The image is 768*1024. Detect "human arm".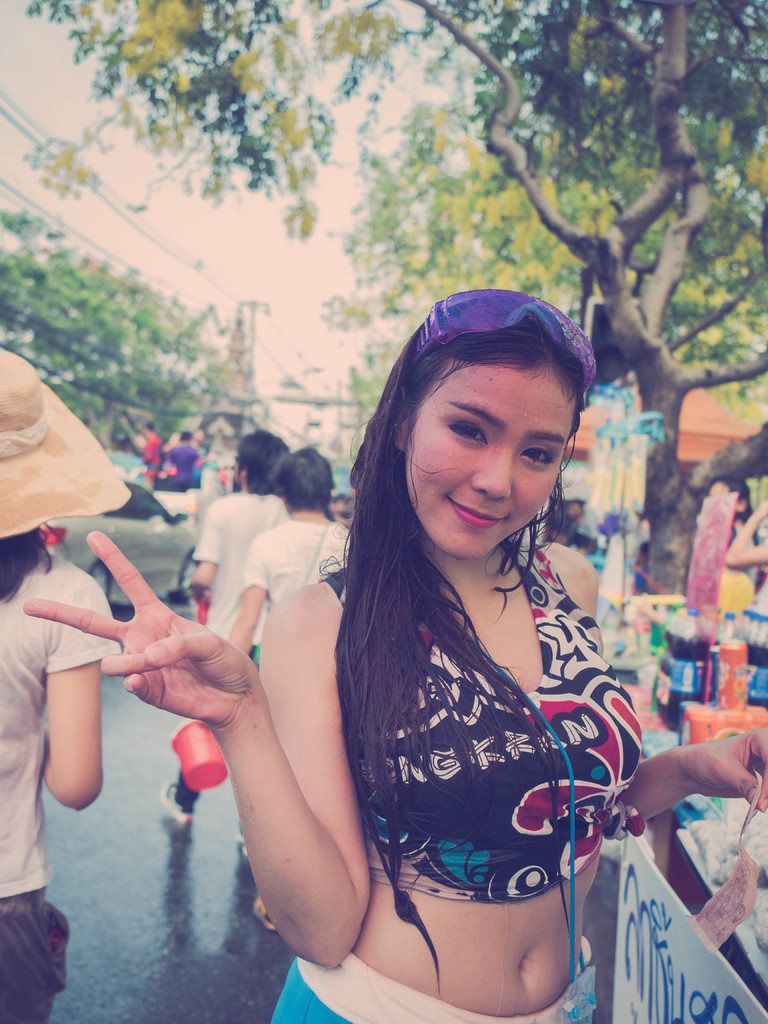
Detection: detection(707, 490, 767, 602).
